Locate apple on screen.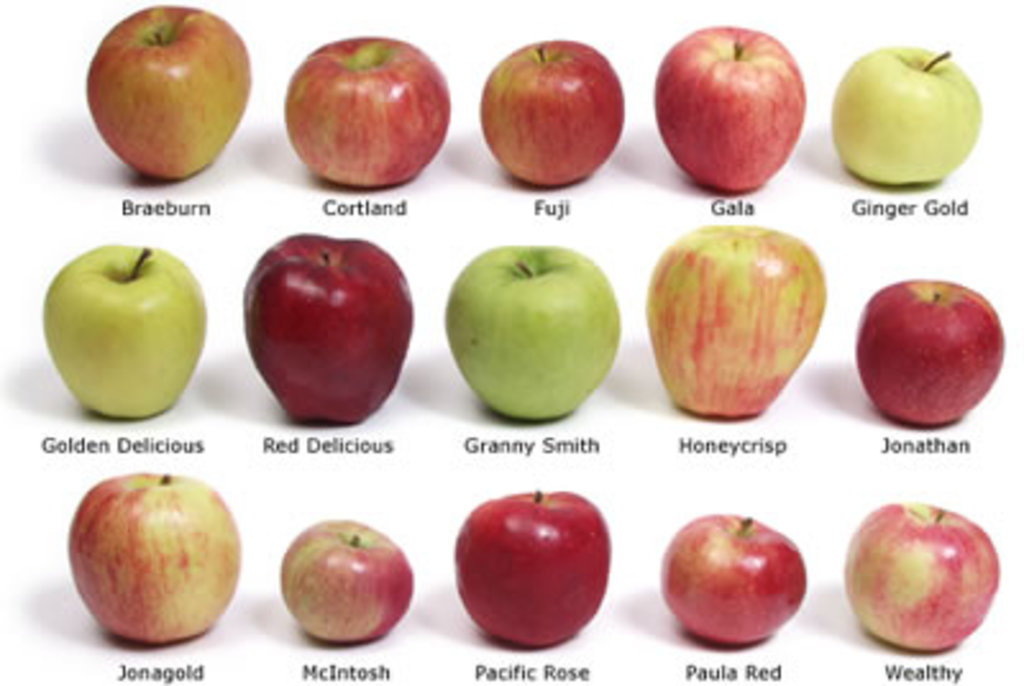
On screen at 655, 28, 806, 197.
